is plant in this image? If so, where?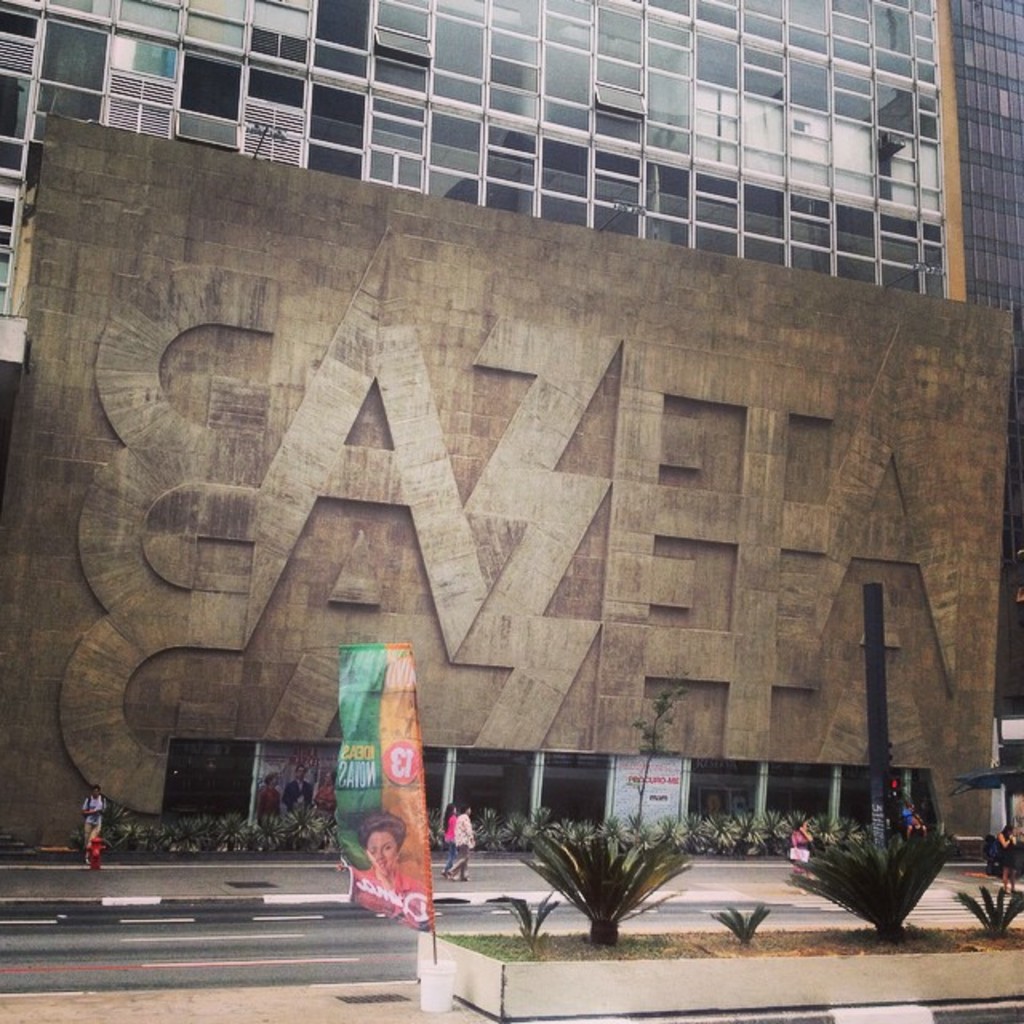
Yes, at (501, 890, 562, 947).
